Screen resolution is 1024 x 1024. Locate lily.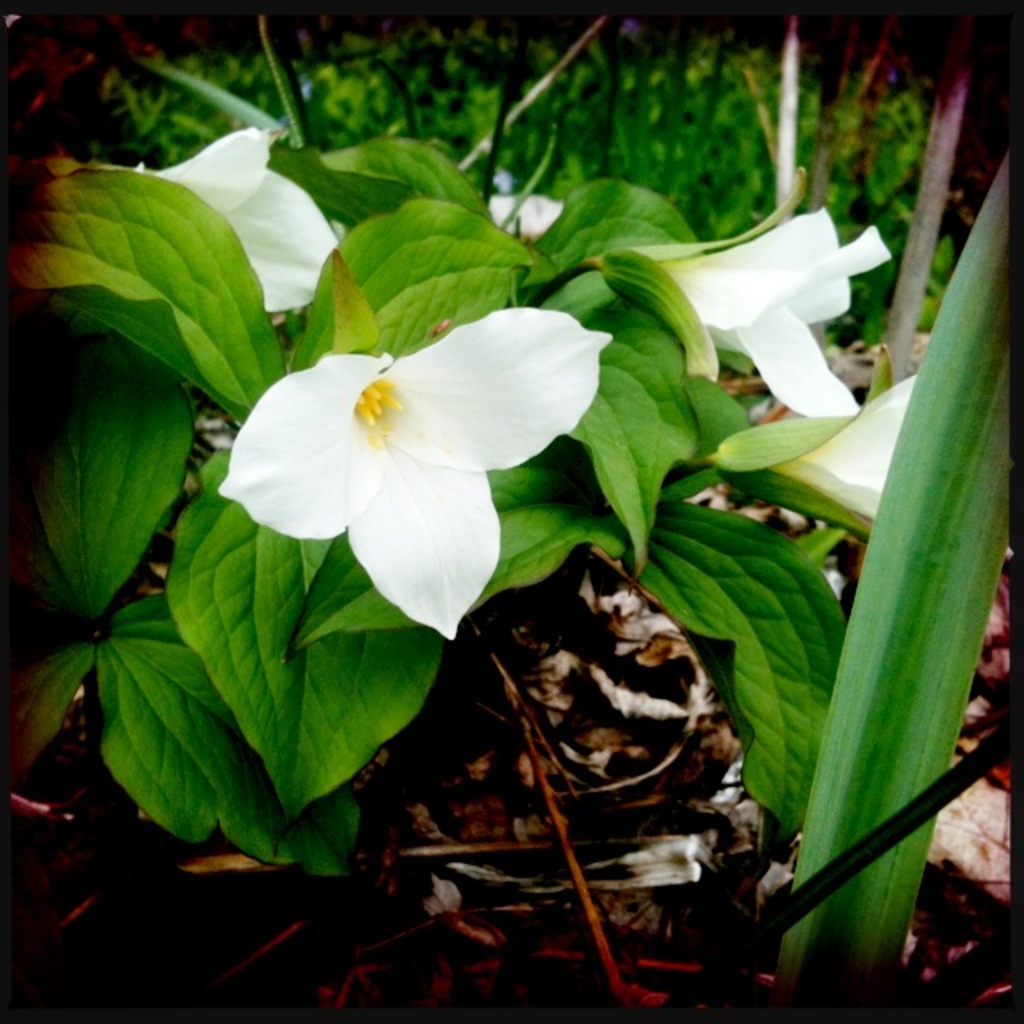
(768,368,922,530).
